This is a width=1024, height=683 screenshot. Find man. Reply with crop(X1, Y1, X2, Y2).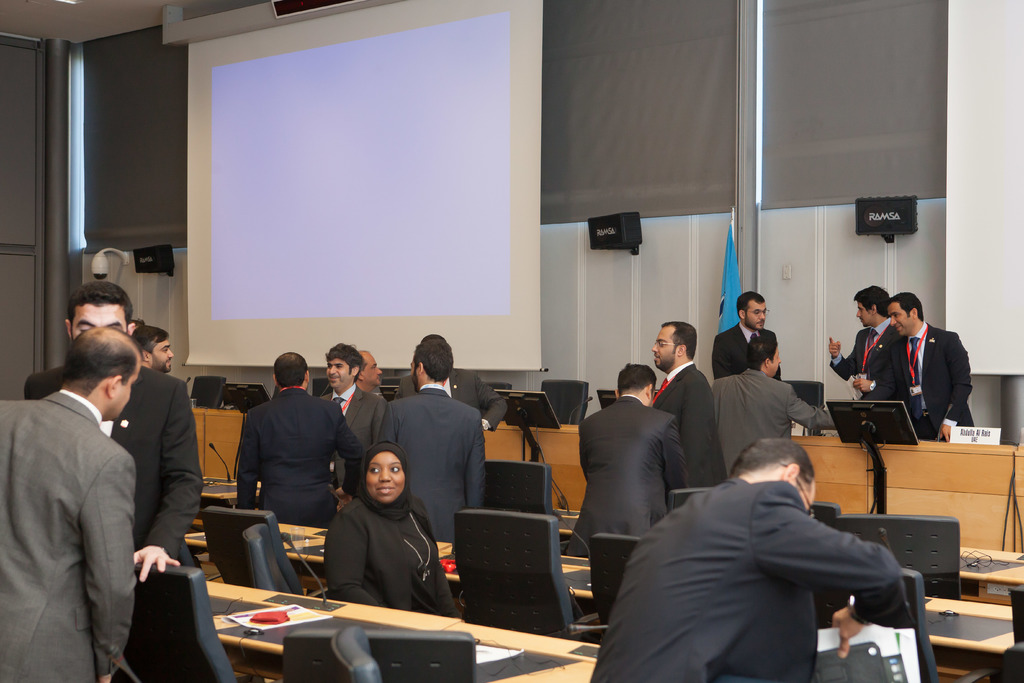
crop(351, 347, 383, 399).
